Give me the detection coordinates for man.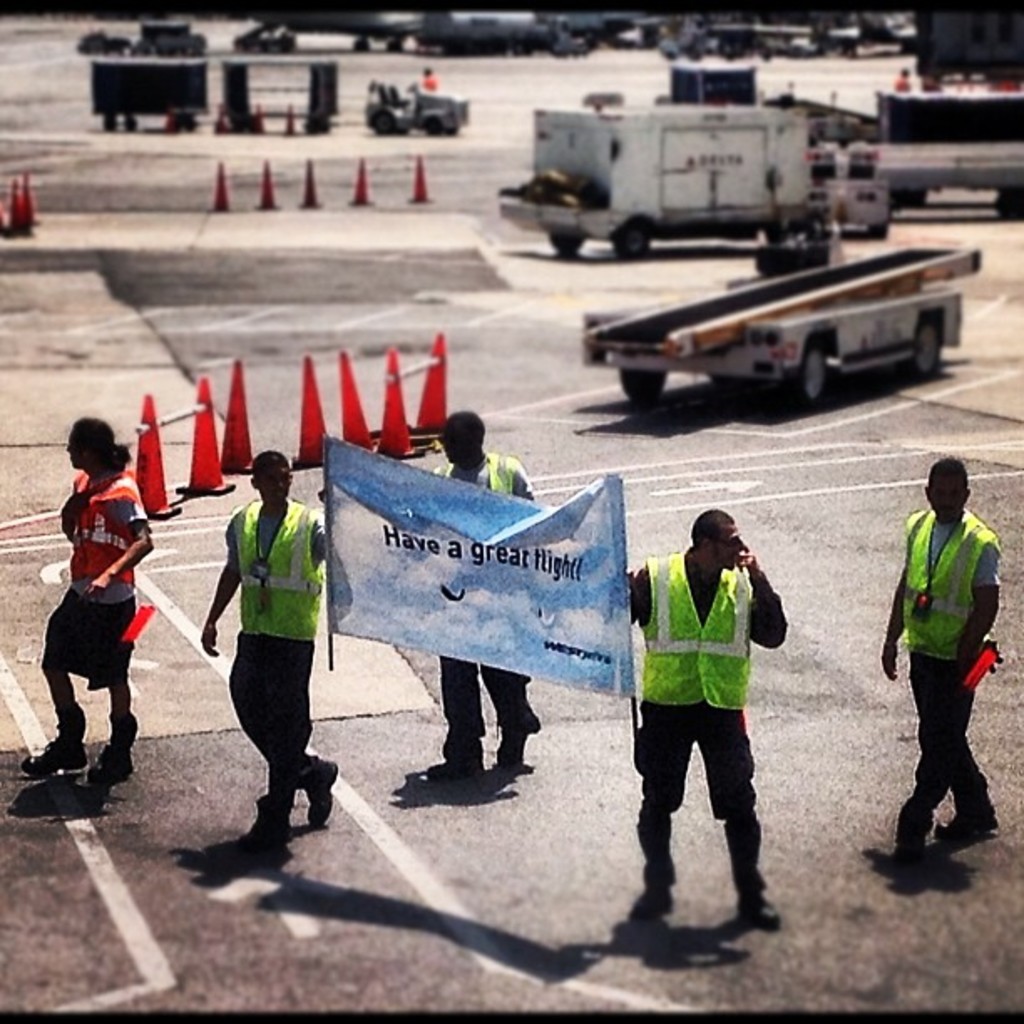
detection(890, 62, 917, 94).
